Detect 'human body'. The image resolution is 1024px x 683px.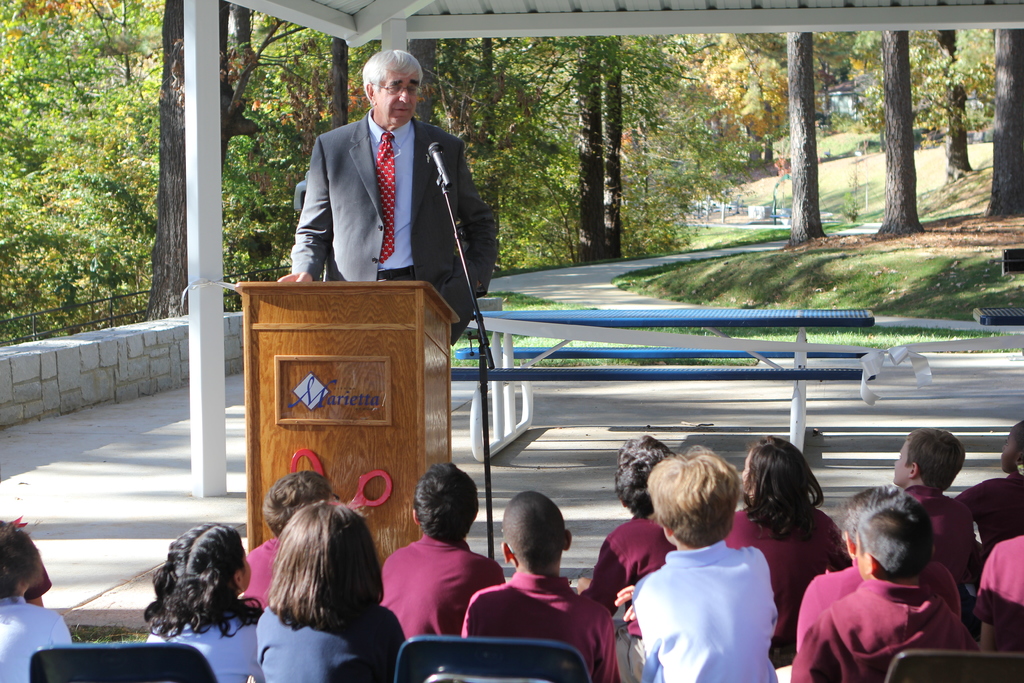
<bbox>589, 434, 671, 611</bbox>.
